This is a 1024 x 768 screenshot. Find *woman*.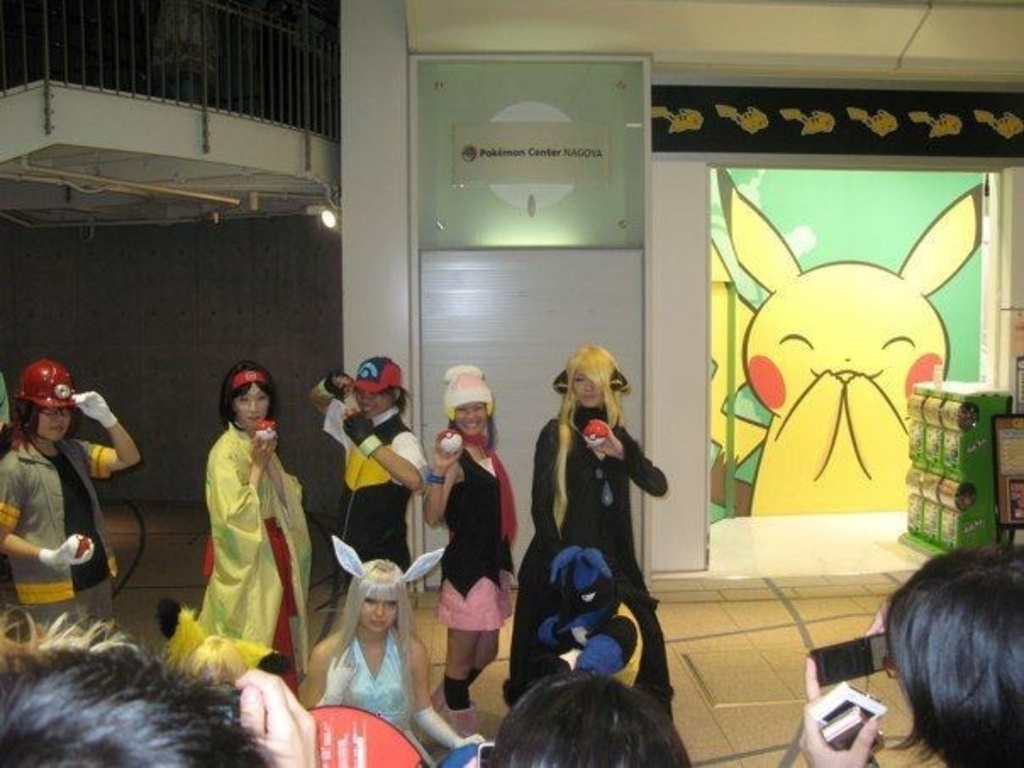
Bounding box: bbox=(799, 546, 1022, 766).
